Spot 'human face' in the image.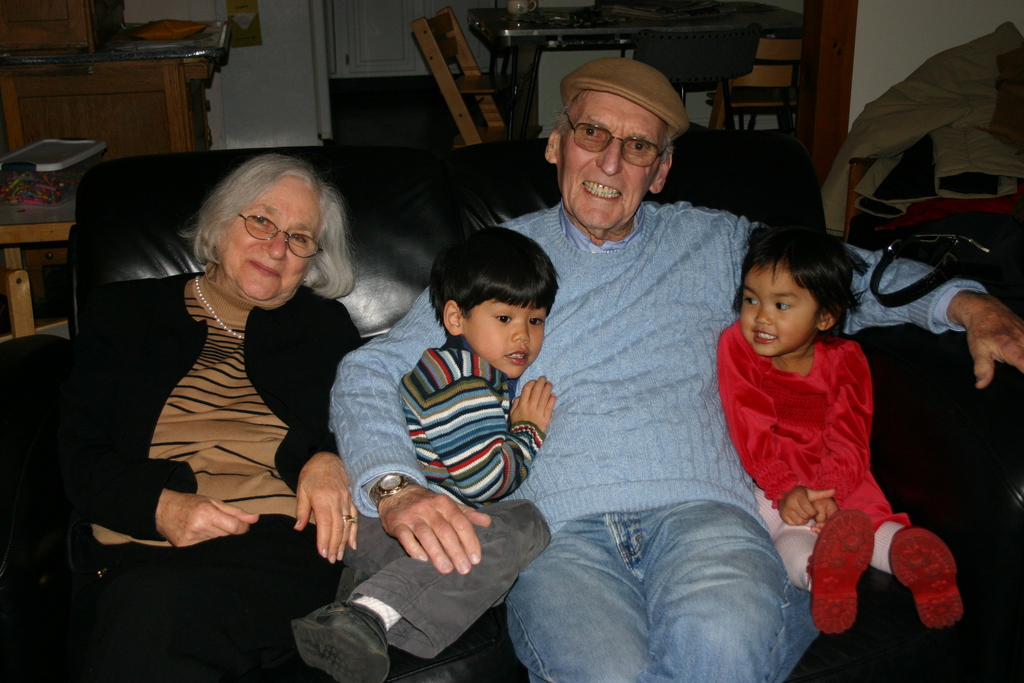
'human face' found at <region>739, 265, 817, 356</region>.
